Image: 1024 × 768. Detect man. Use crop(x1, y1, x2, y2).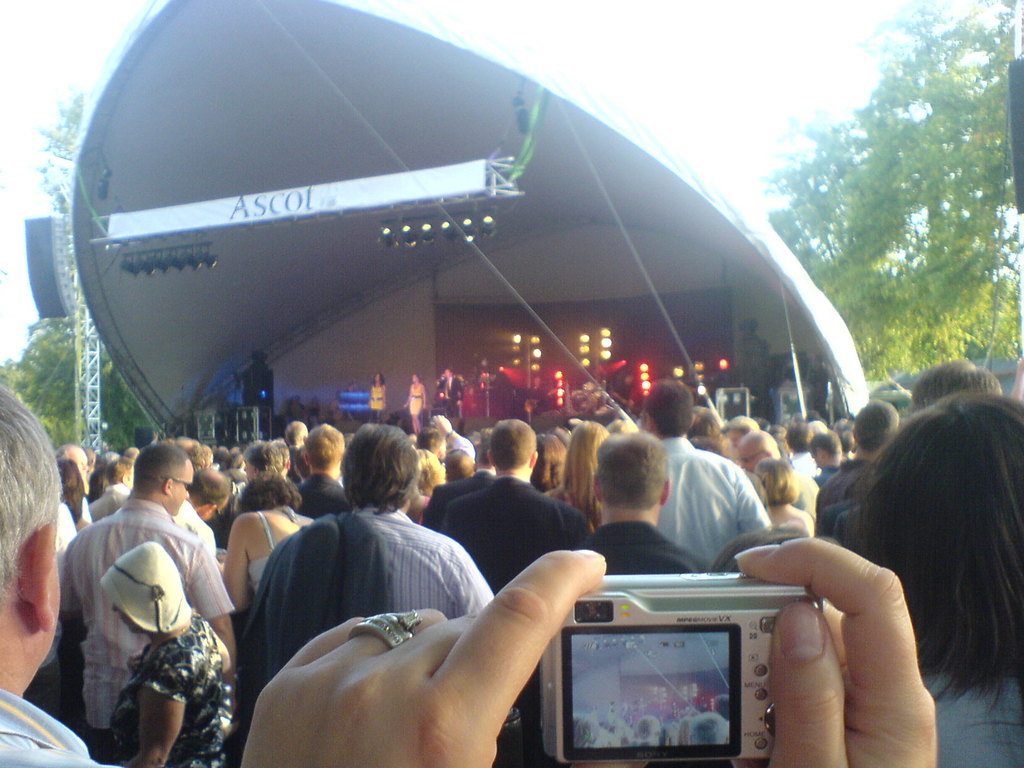
crop(294, 422, 342, 520).
